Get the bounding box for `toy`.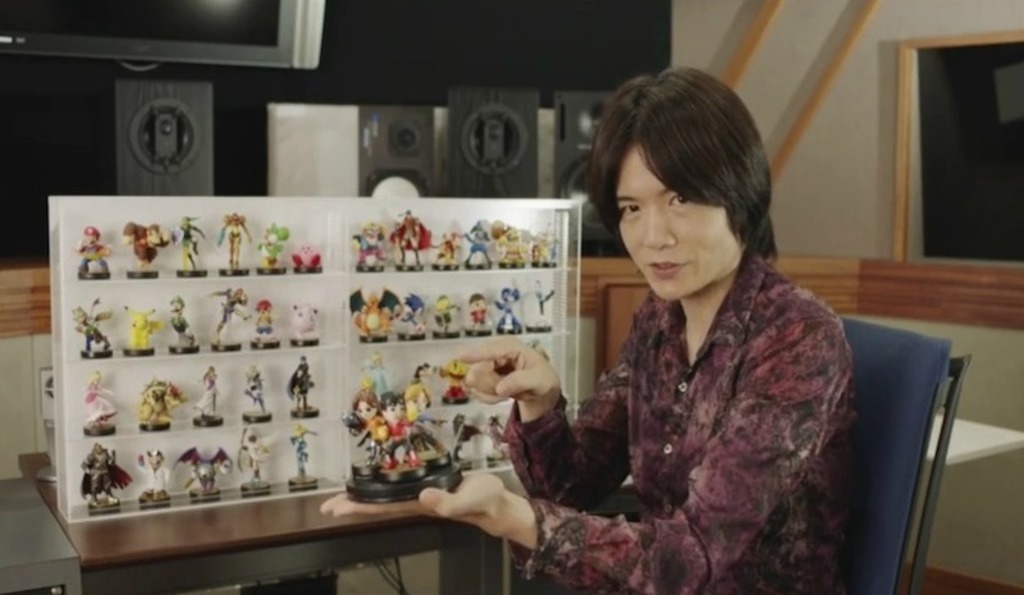
(193,370,224,421).
